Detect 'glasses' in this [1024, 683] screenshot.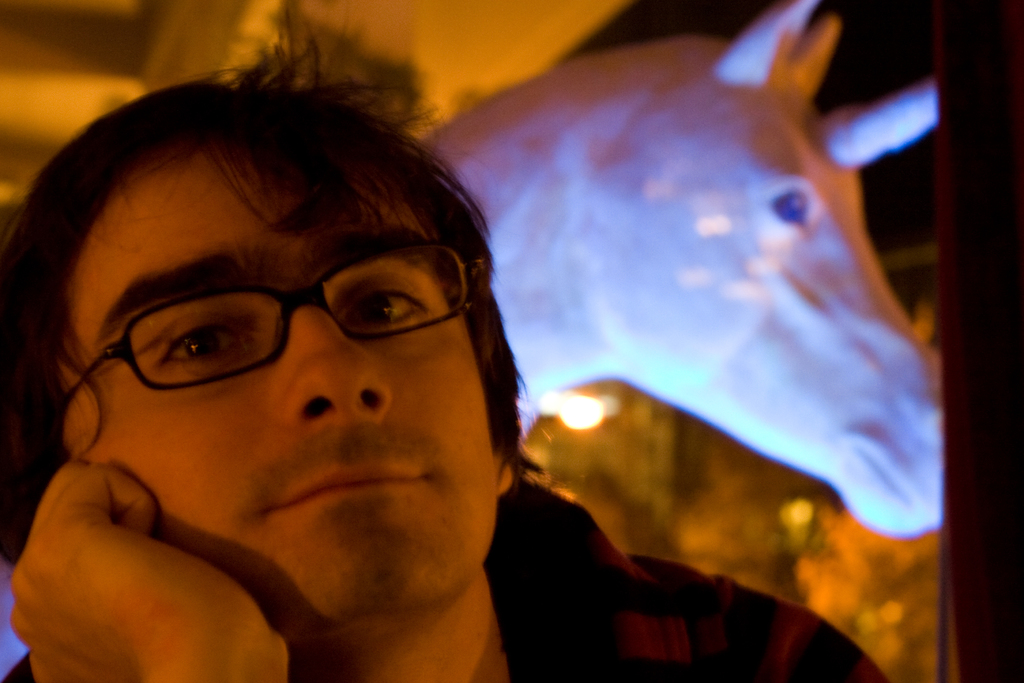
Detection: crop(65, 250, 447, 387).
